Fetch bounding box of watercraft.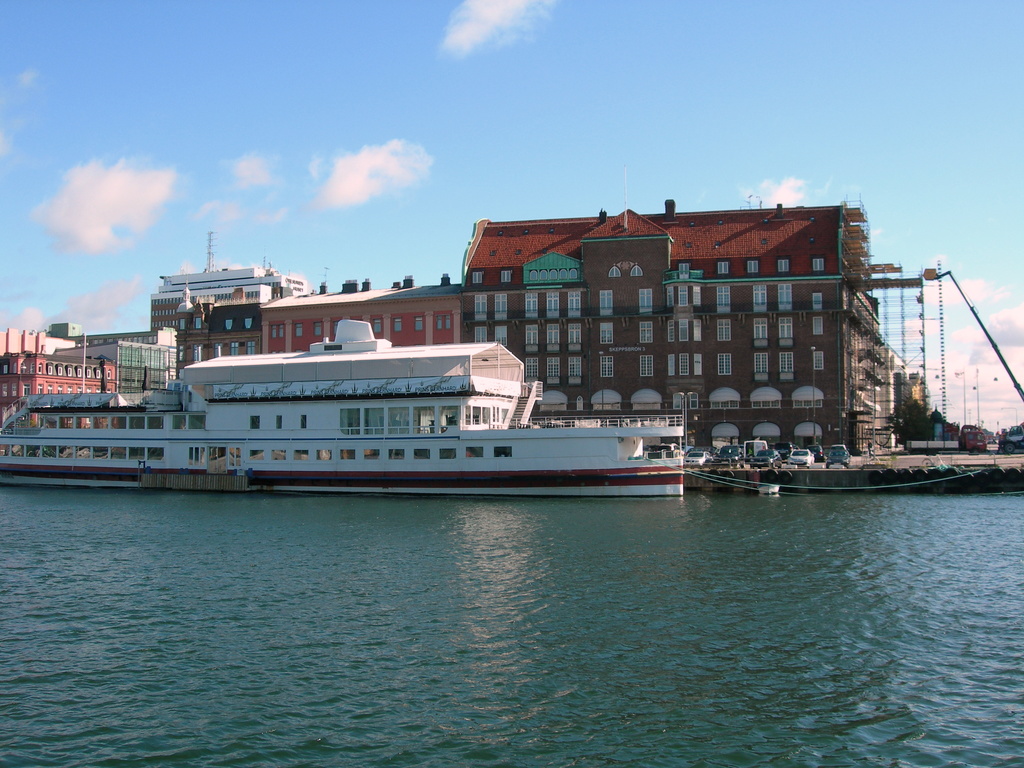
Bbox: (0,313,688,488).
